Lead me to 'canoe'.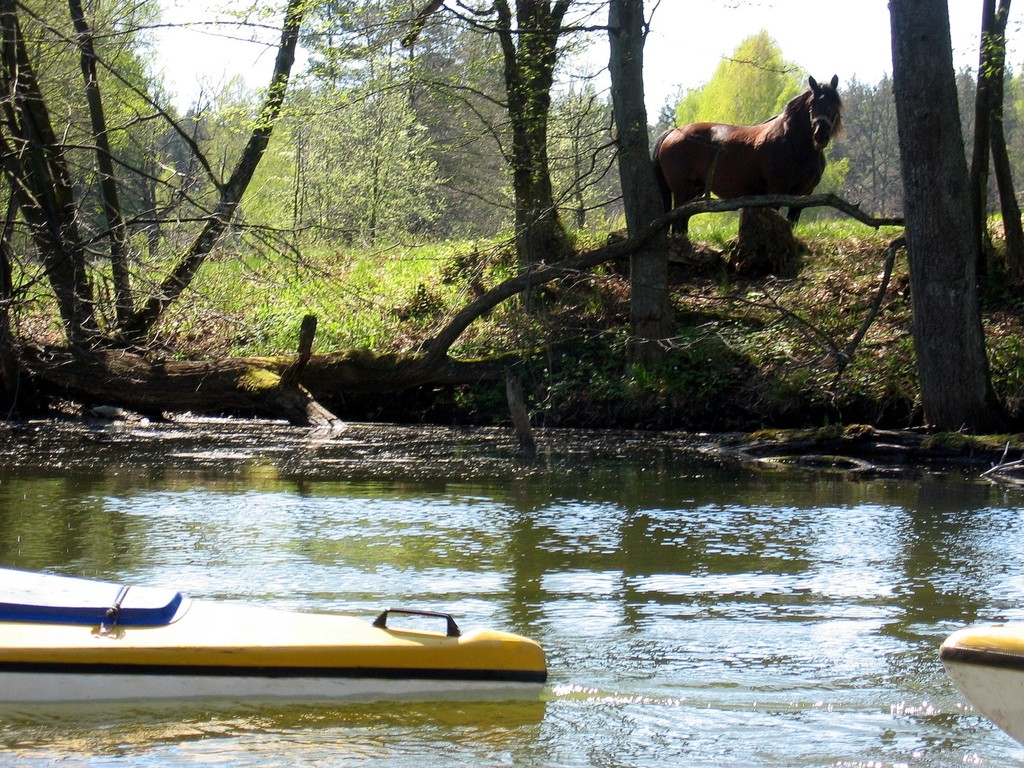
Lead to select_region(936, 620, 1023, 748).
